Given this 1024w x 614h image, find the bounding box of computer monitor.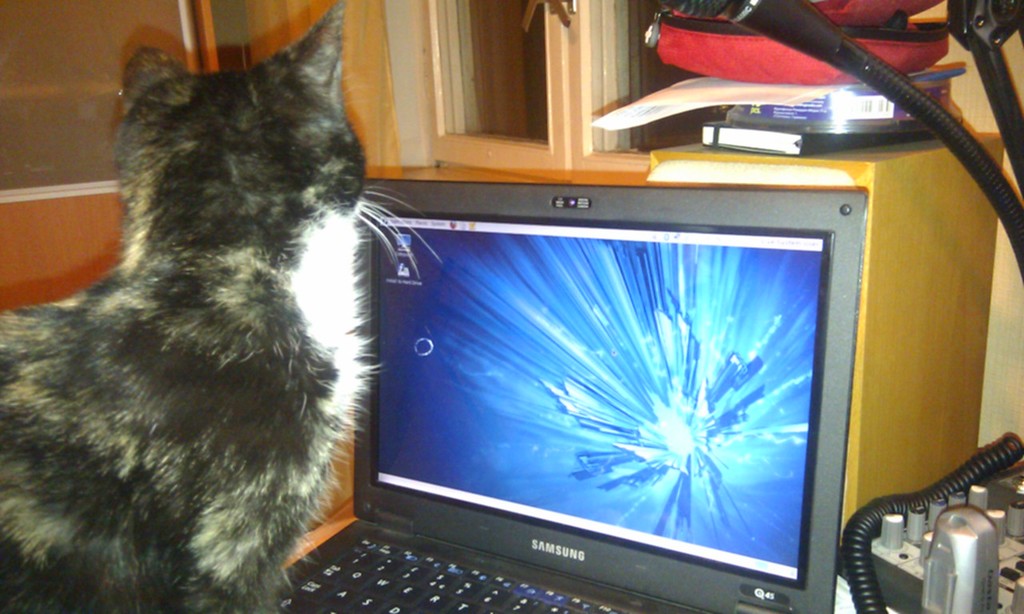
detection(346, 185, 870, 613).
